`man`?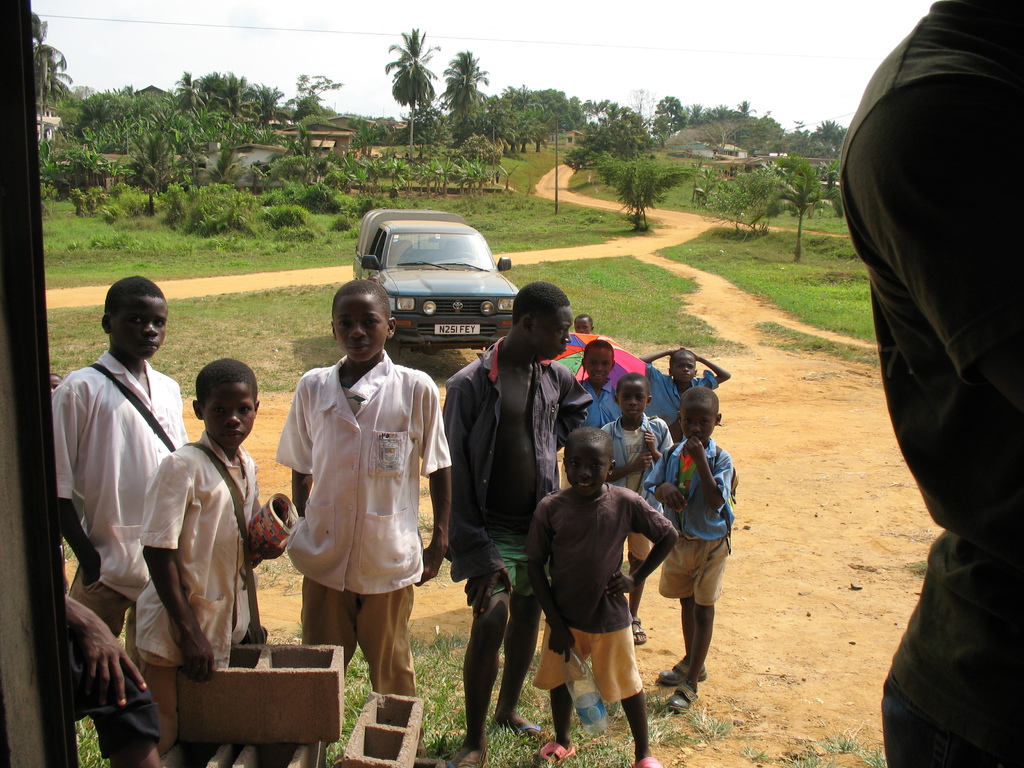
(835, 0, 1021, 744)
